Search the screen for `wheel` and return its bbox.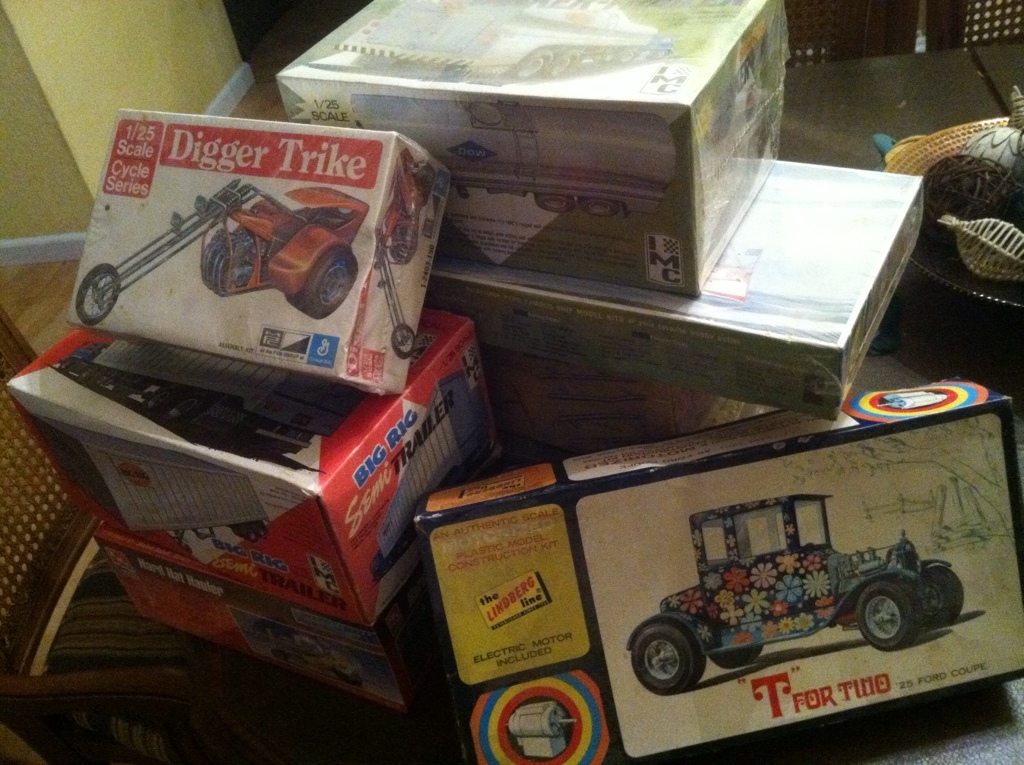
Found: (852,578,923,645).
